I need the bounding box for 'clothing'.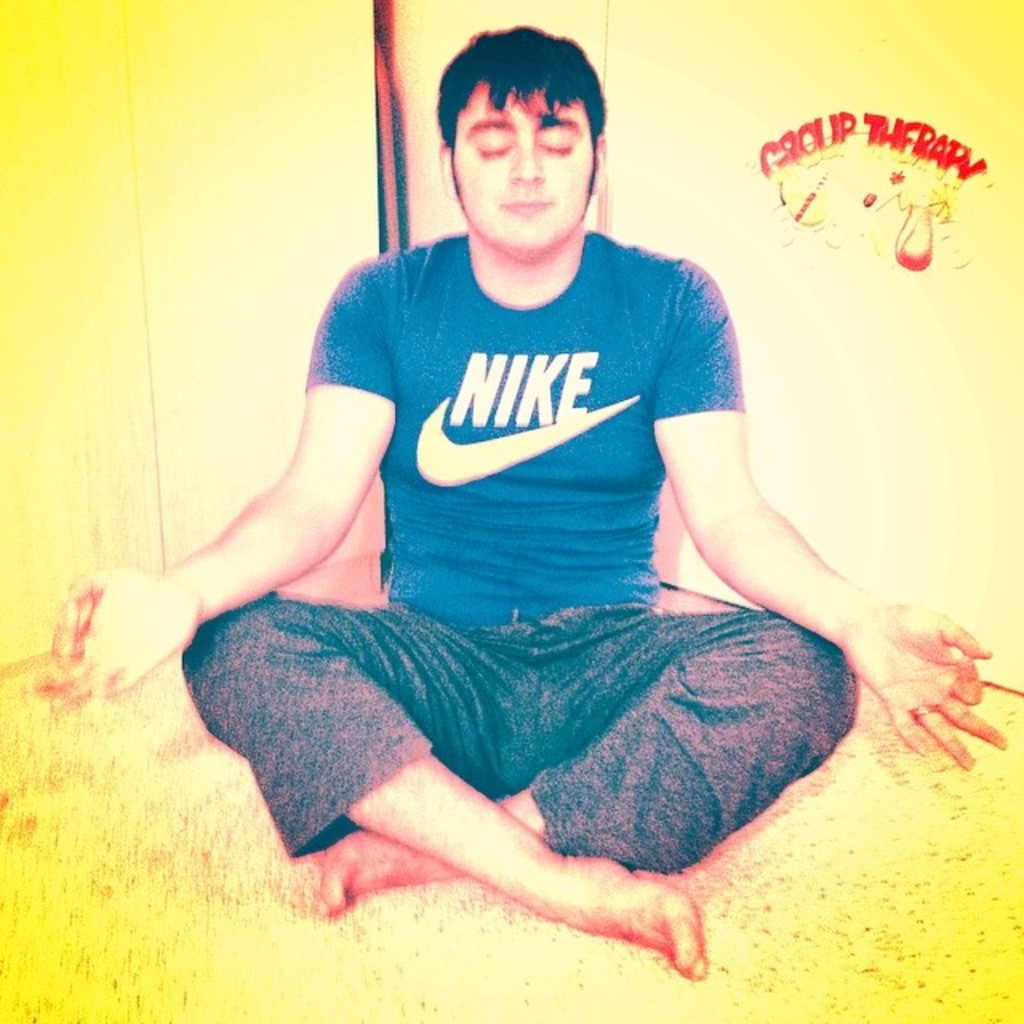
Here it is: left=272, top=240, right=808, bottom=928.
